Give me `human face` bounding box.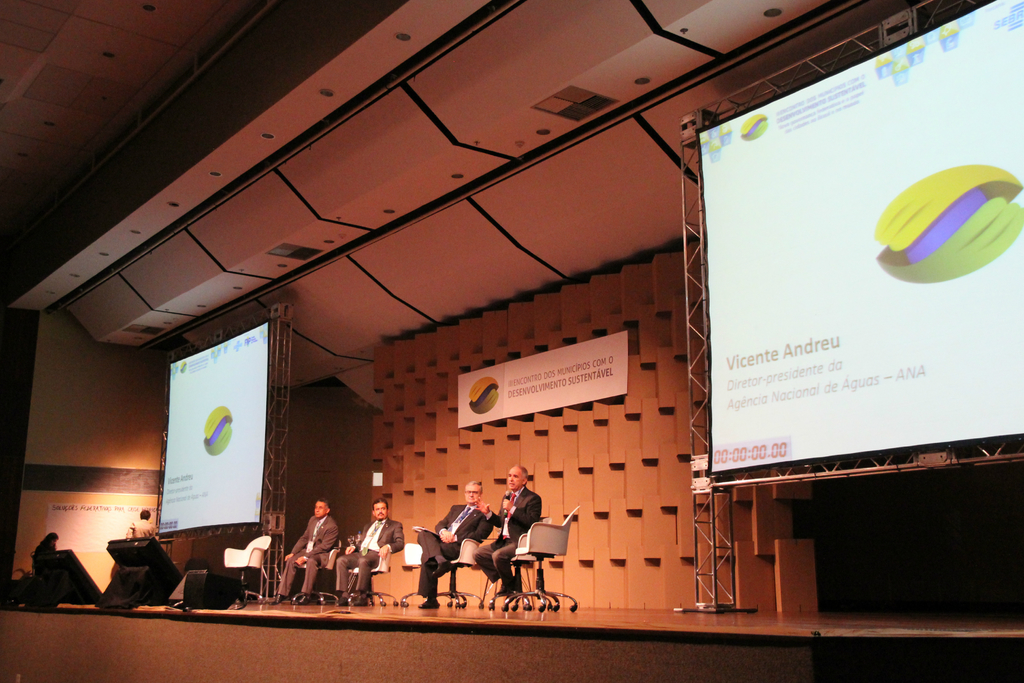
left=316, top=502, right=326, bottom=520.
